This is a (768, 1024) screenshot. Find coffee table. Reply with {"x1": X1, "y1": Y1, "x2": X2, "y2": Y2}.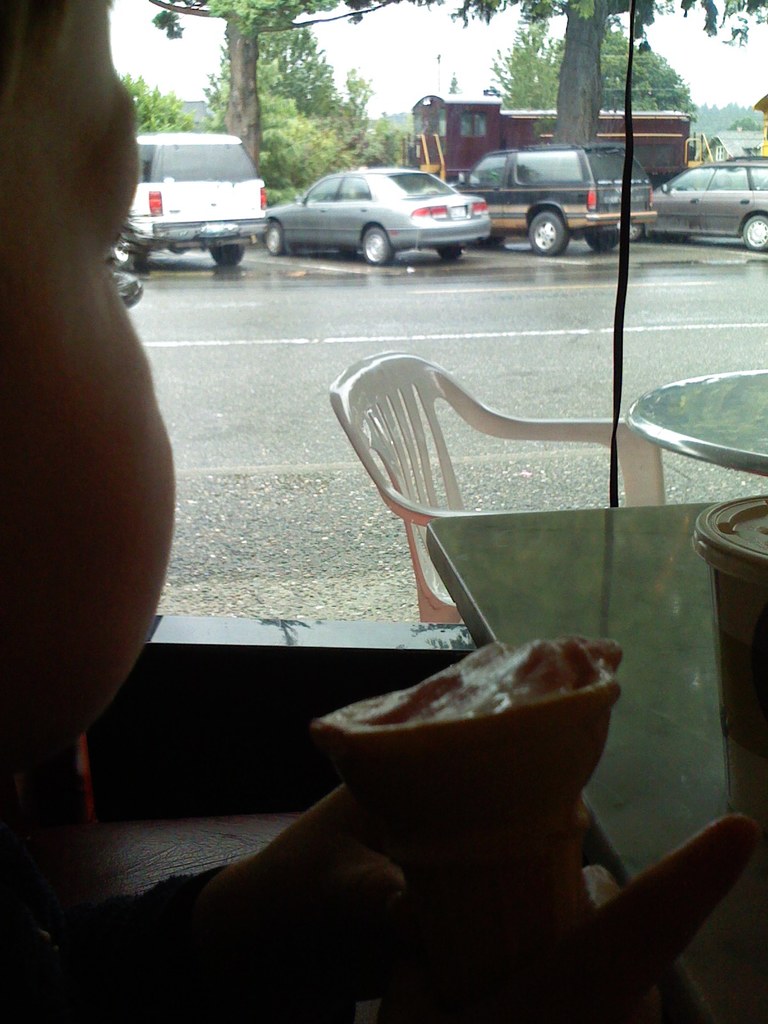
{"x1": 426, "y1": 495, "x2": 767, "y2": 1023}.
